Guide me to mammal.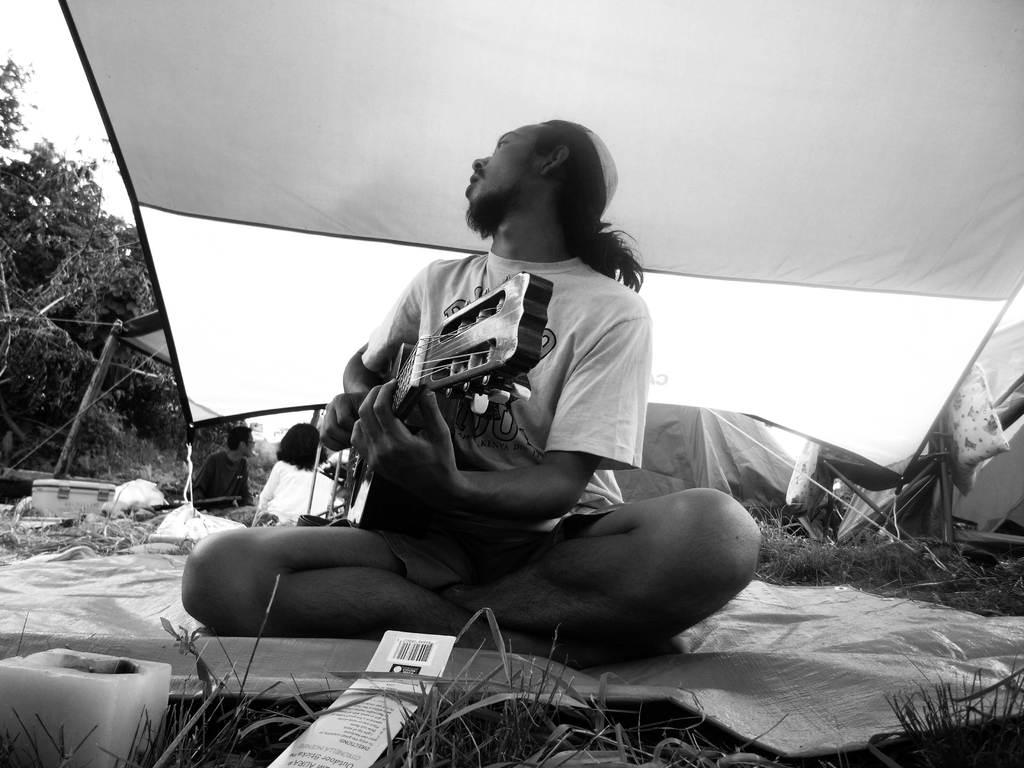
Guidance: left=188, top=425, right=254, bottom=518.
